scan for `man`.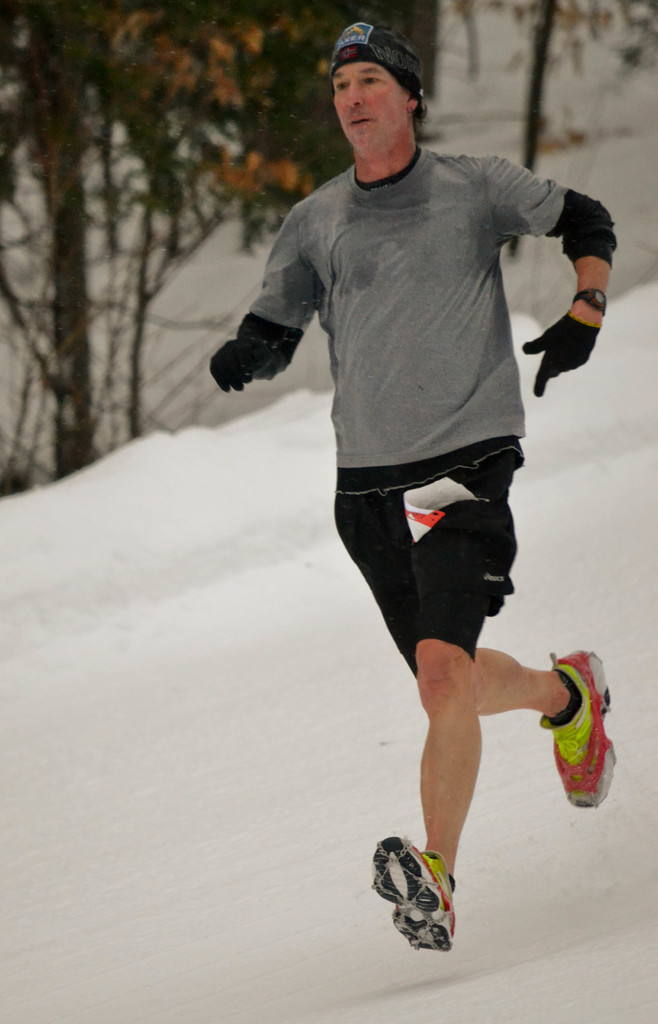
Scan result: bbox=[185, 49, 617, 890].
